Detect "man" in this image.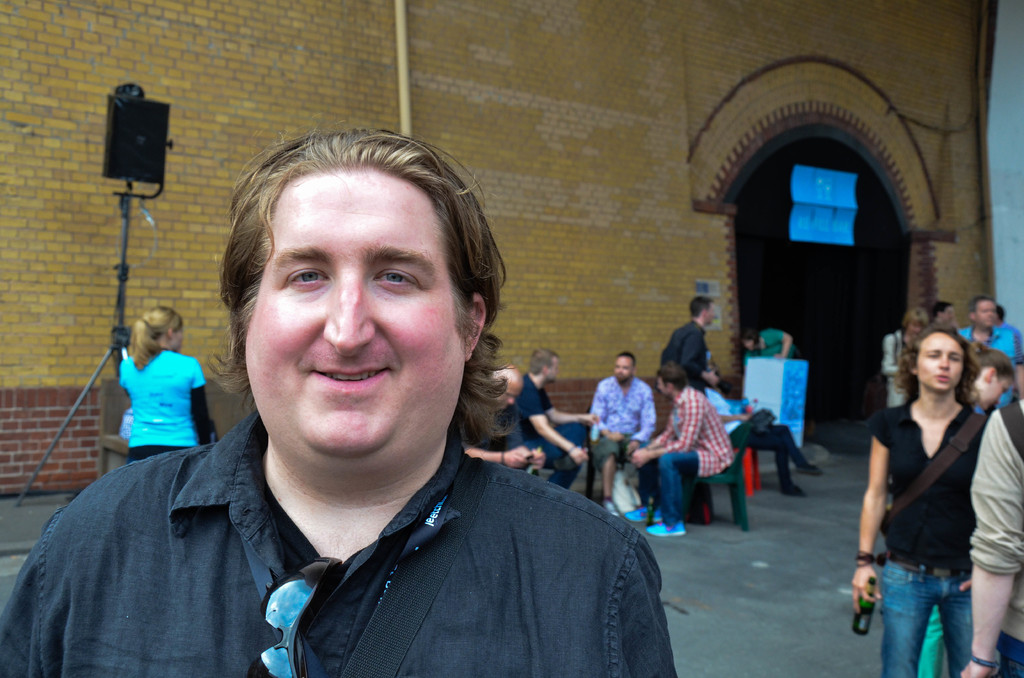
Detection: box=[506, 347, 600, 490].
